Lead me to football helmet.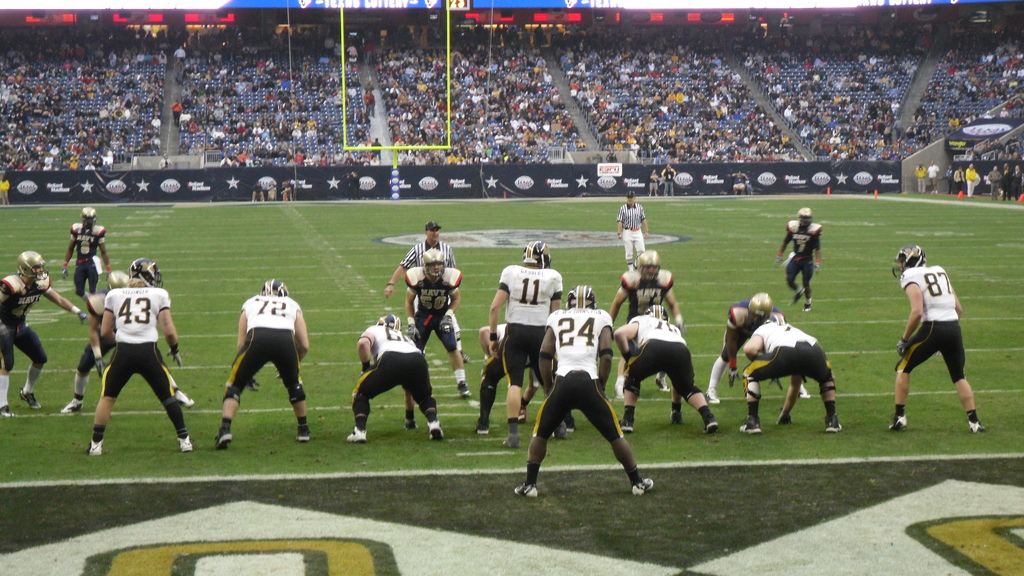
Lead to 762:308:792:326.
